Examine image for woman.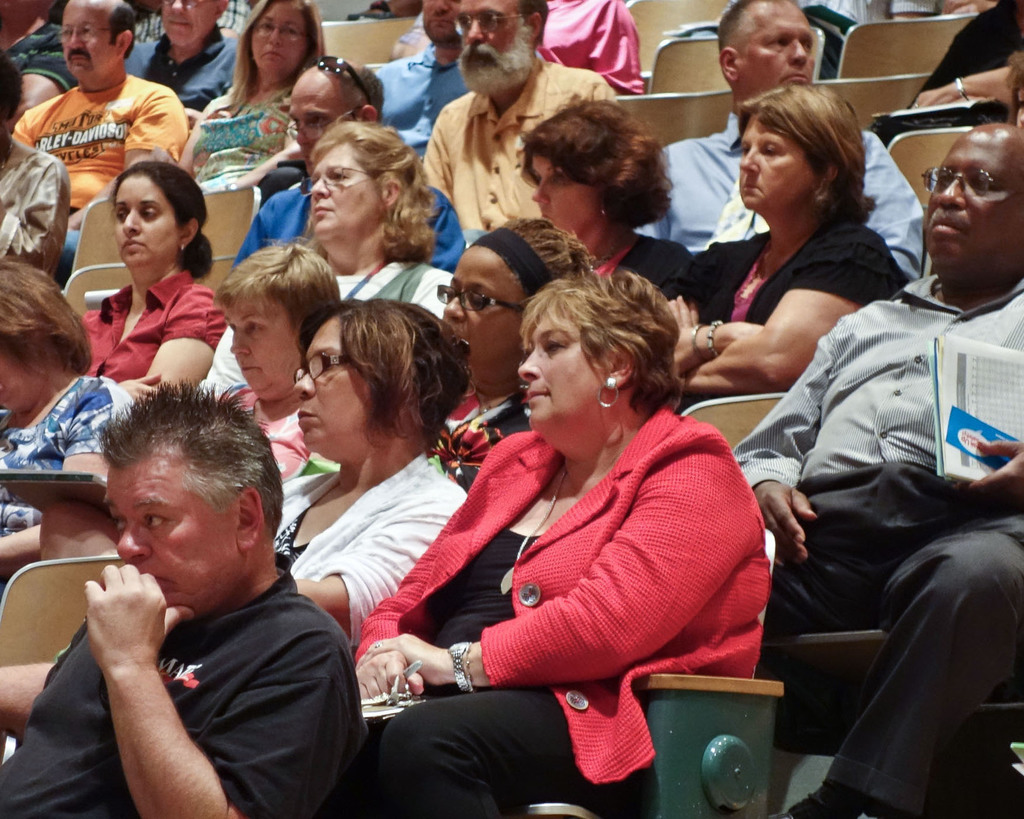
Examination result: 387, 246, 751, 801.
